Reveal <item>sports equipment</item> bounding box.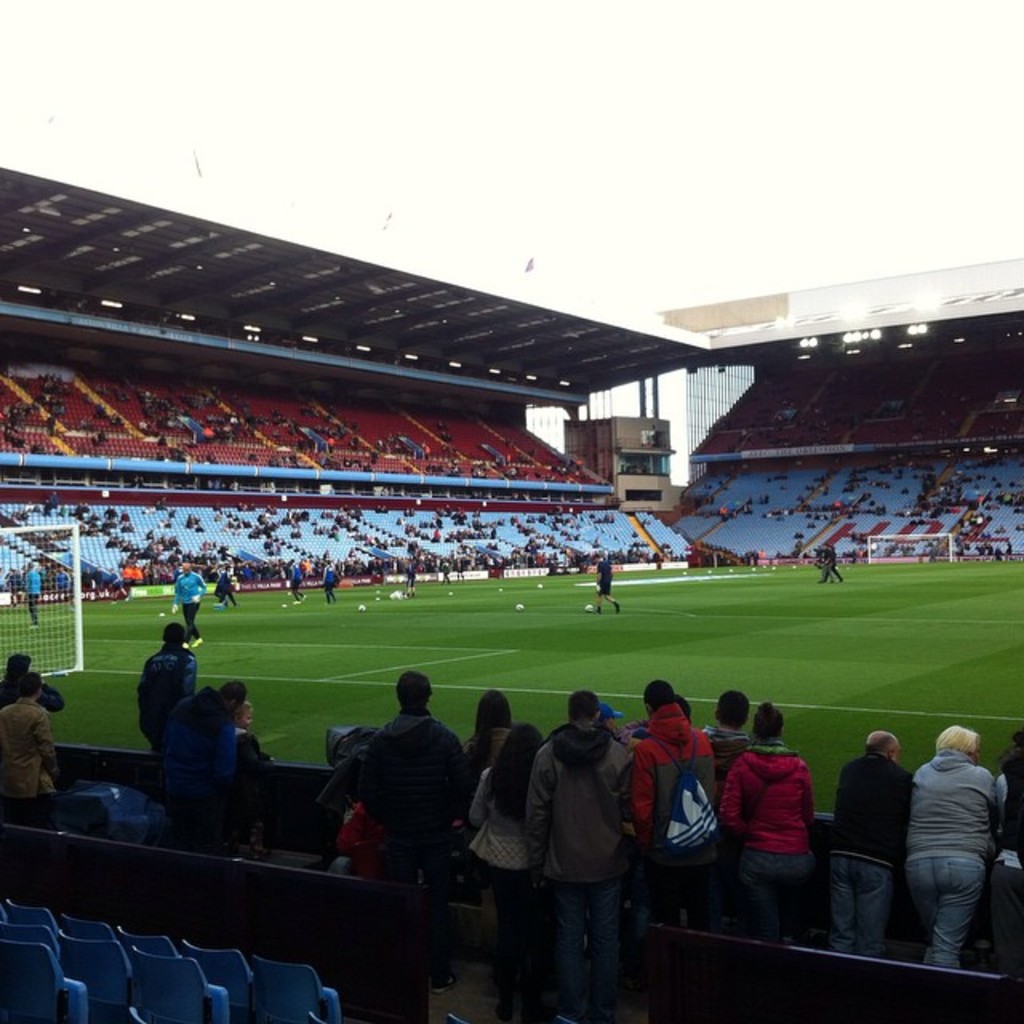
Revealed: x1=512, y1=603, x2=526, y2=613.
